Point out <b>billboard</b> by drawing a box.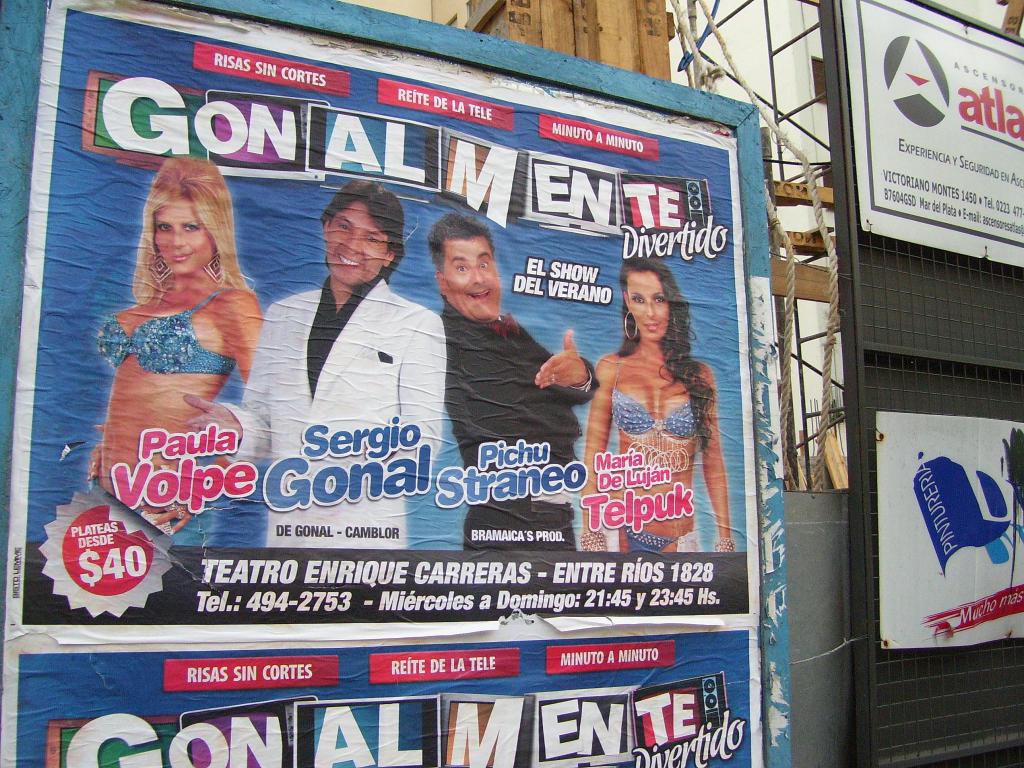
box=[845, 0, 1023, 270].
